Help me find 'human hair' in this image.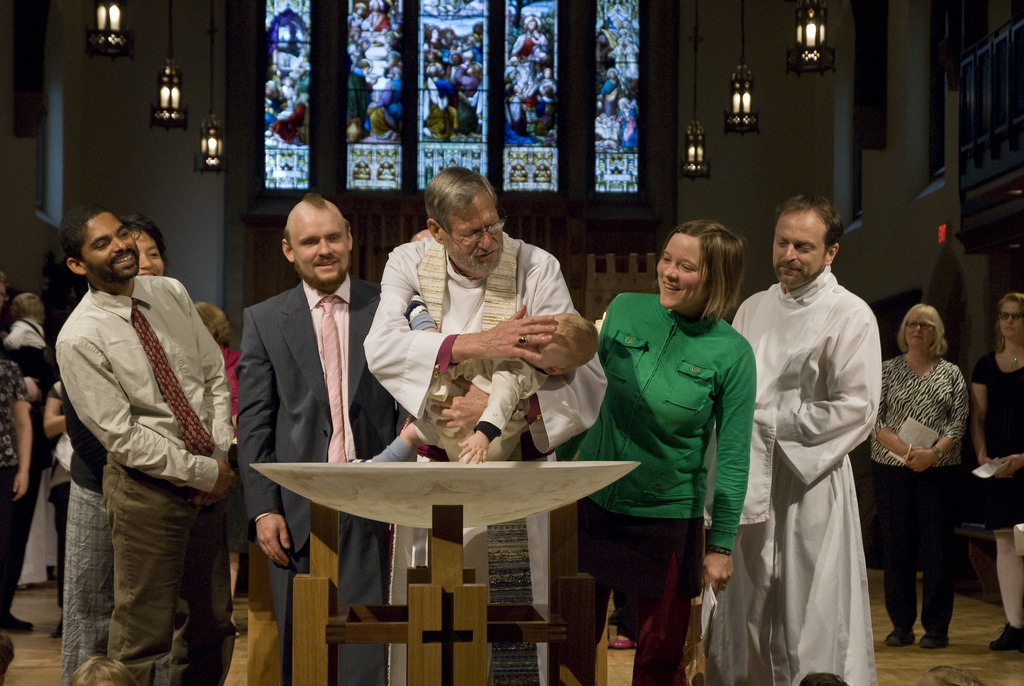
Found it: 773/193/842/250.
